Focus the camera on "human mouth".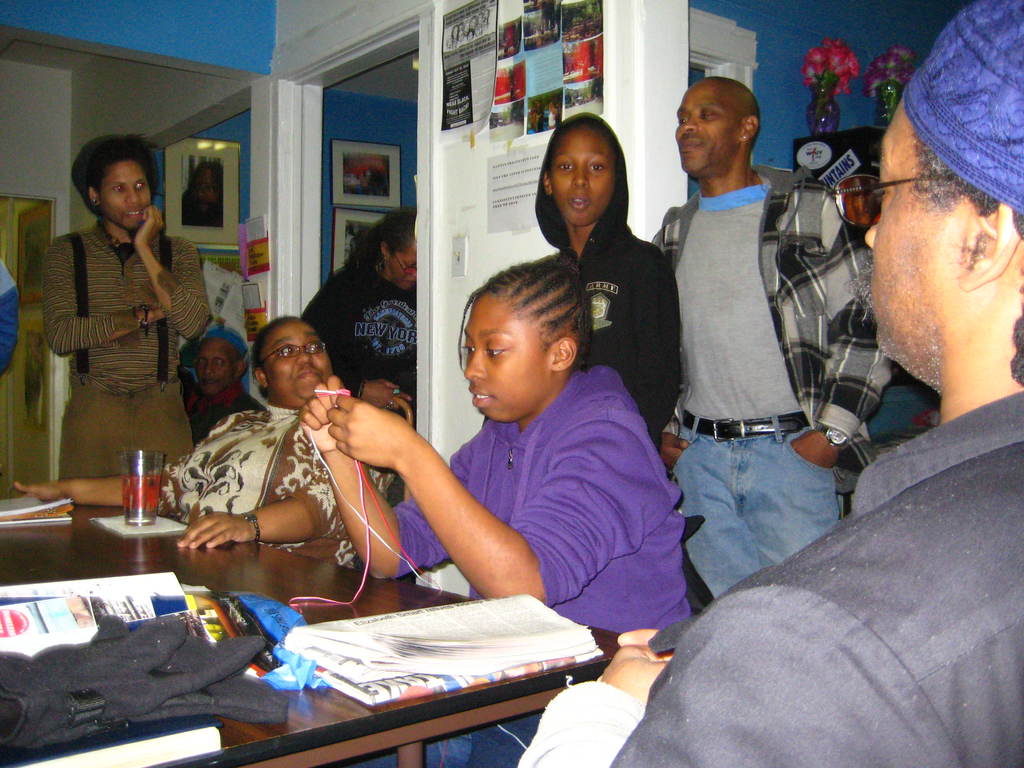
Focus region: left=408, top=281, right=415, bottom=286.
